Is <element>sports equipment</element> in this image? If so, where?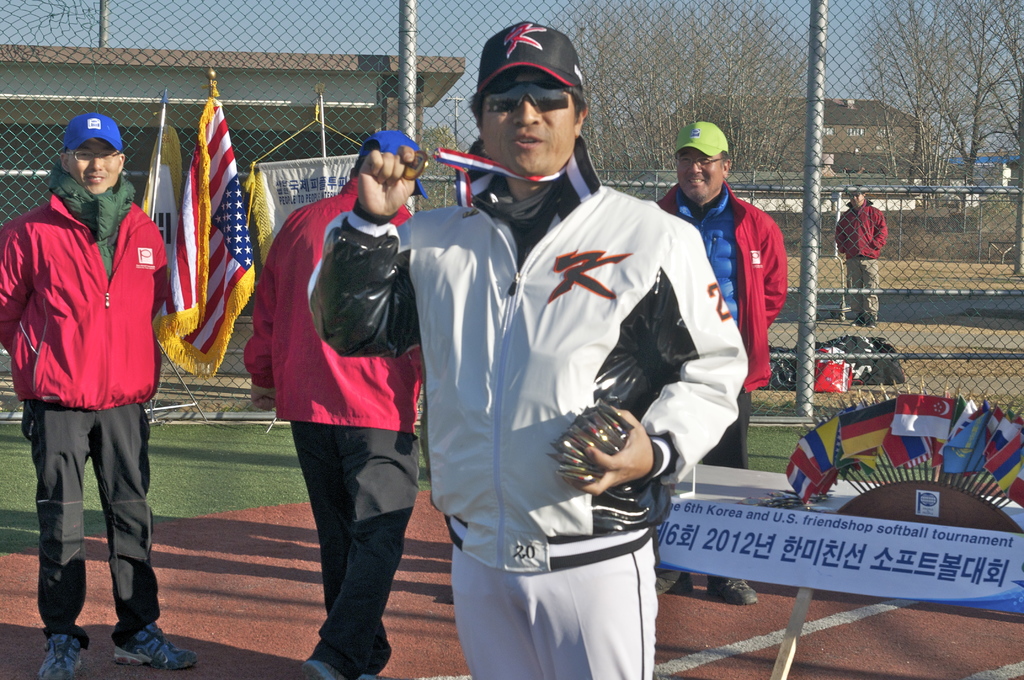
Yes, at bbox(113, 619, 201, 665).
